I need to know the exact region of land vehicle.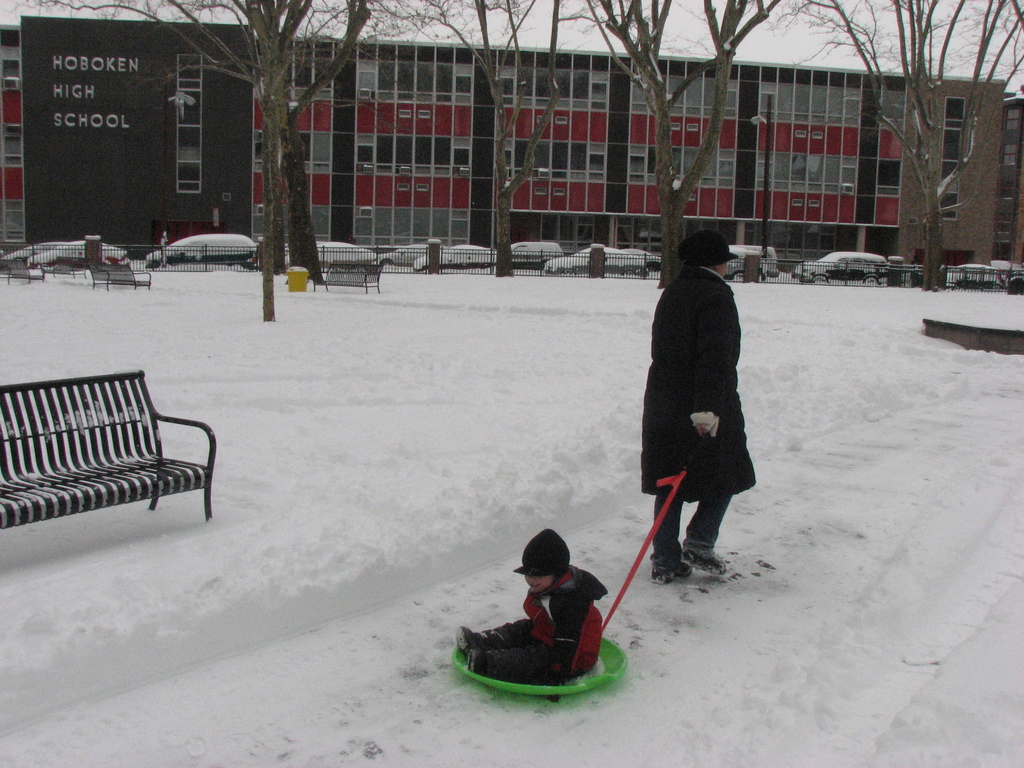
Region: <region>727, 242, 781, 279</region>.
